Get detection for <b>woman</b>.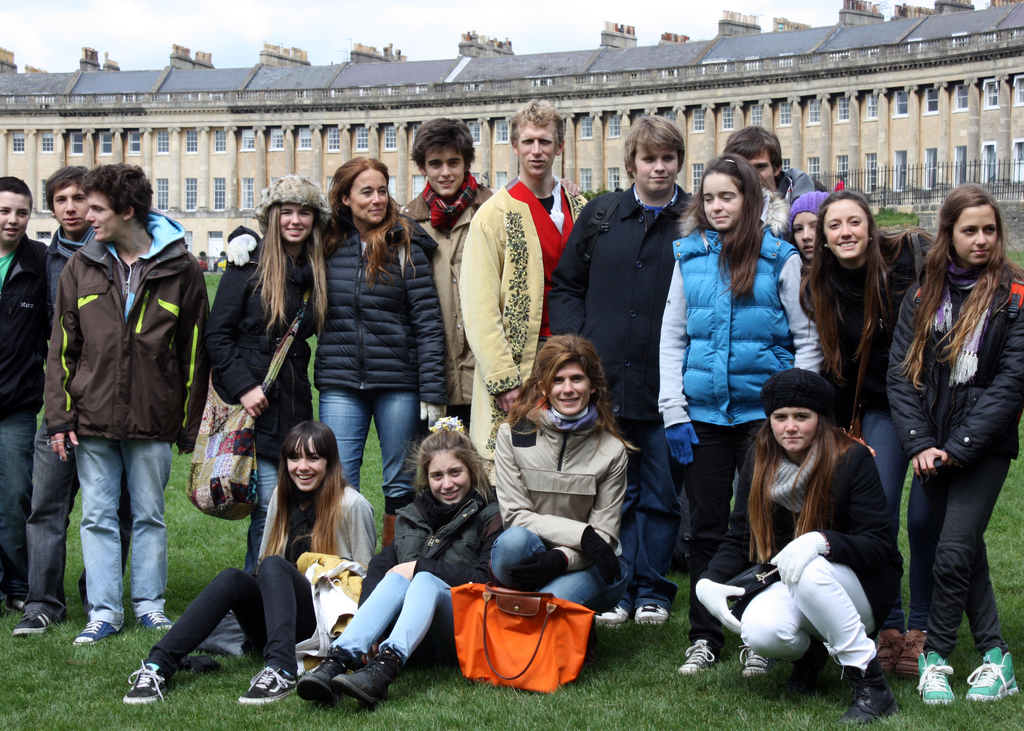
Detection: [x1=694, y1=369, x2=909, y2=723].
